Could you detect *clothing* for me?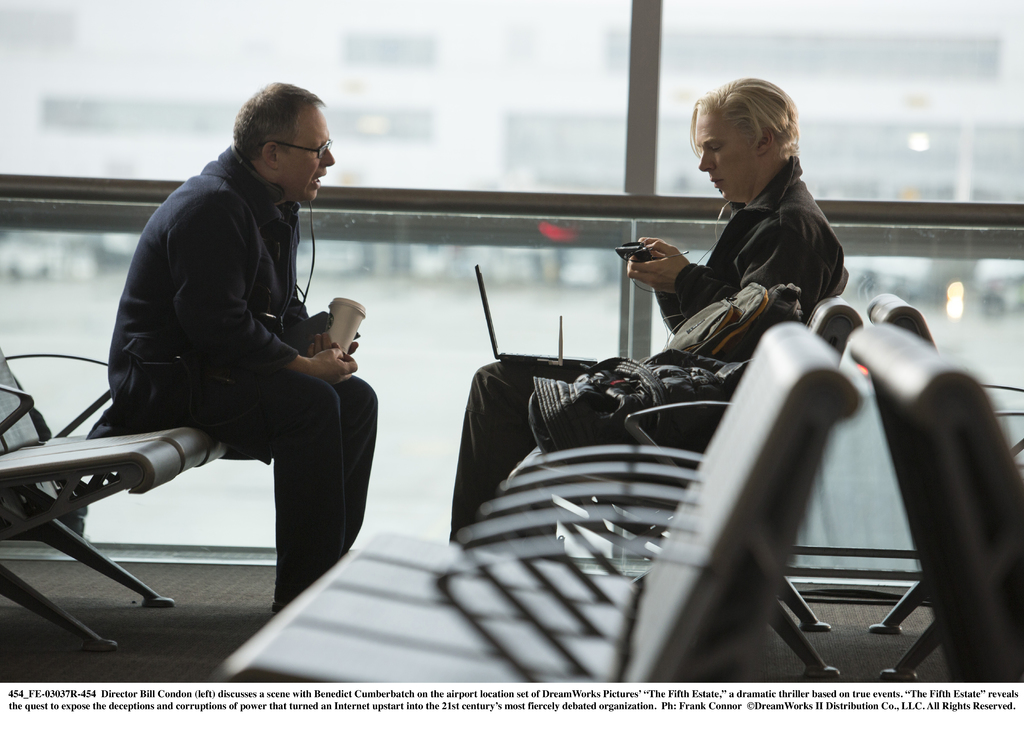
Detection result: [left=447, top=154, right=850, bottom=537].
